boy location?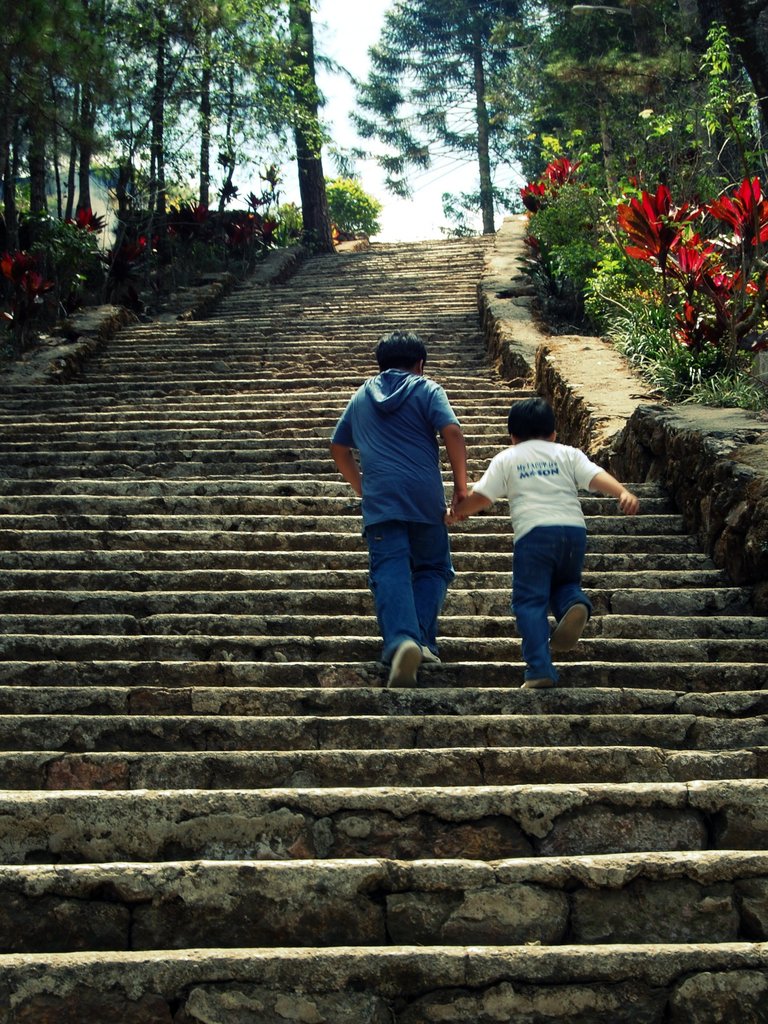
454:399:642:701
